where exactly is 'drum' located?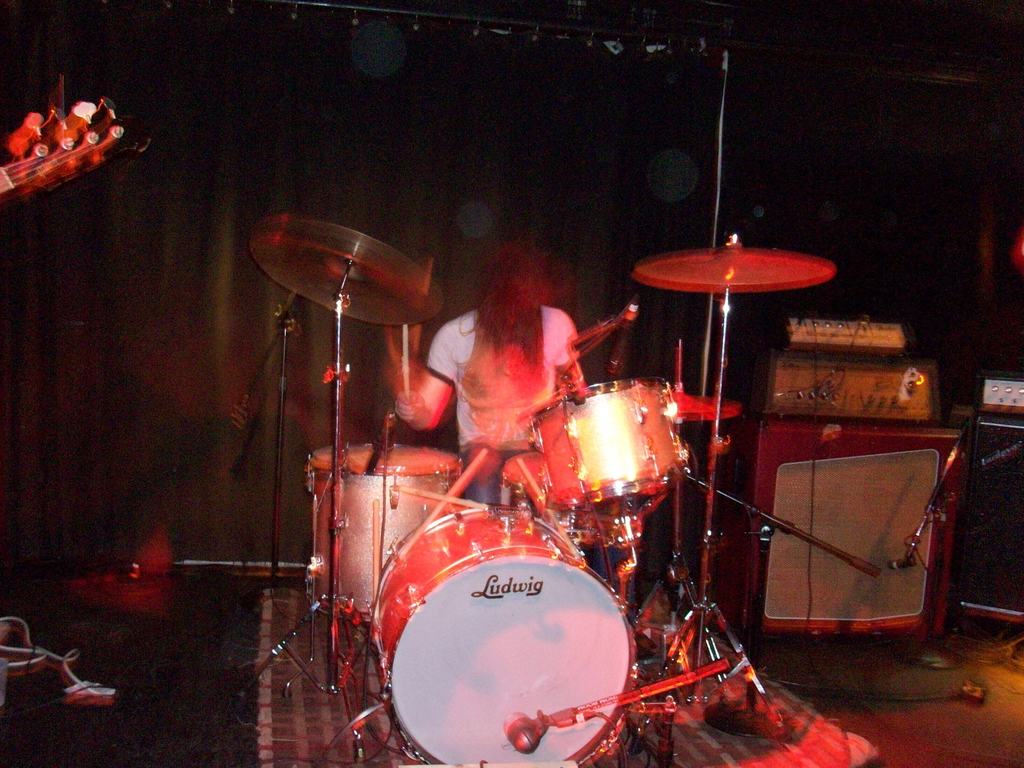
Its bounding box is crop(305, 440, 486, 694).
